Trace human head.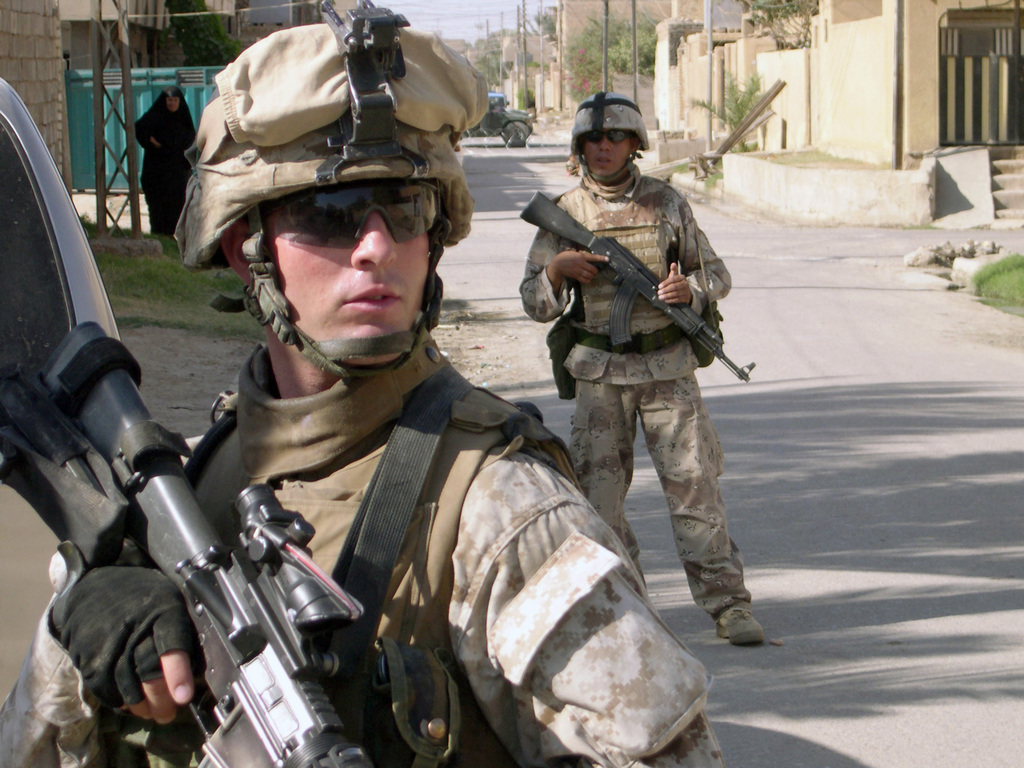
Traced to select_region(179, 28, 475, 408).
